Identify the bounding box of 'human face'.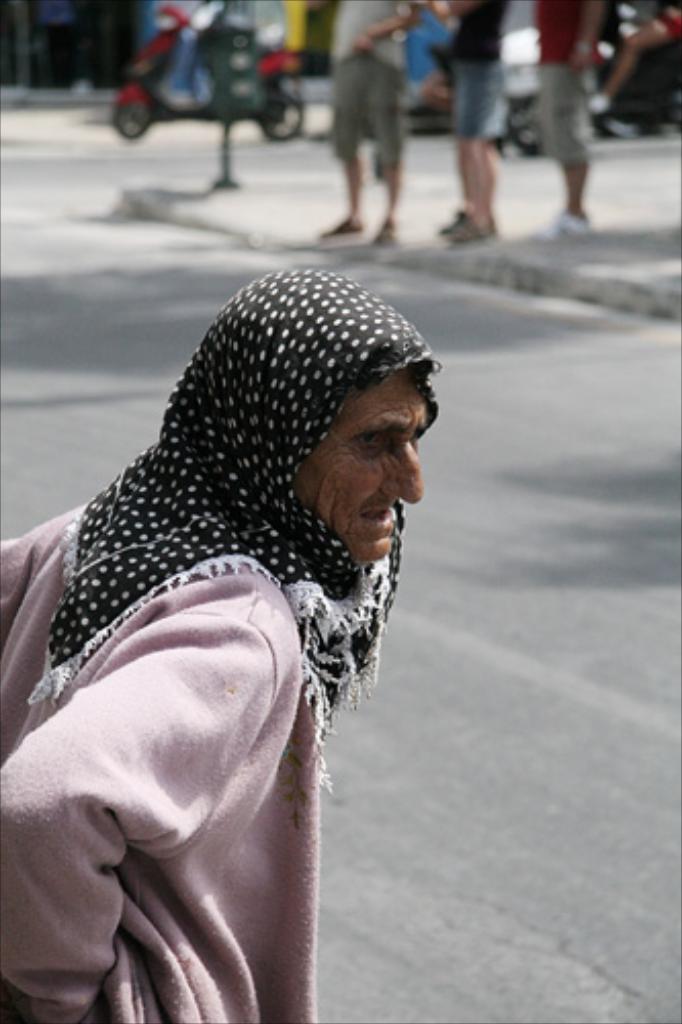
bbox=(287, 371, 430, 555).
